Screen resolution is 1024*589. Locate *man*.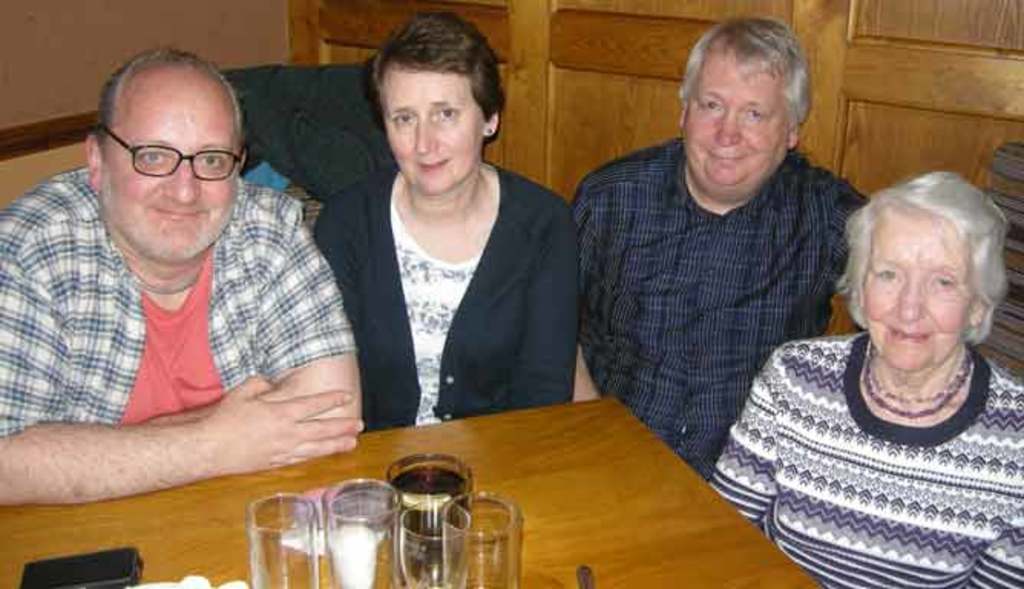
Rect(570, 11, 883, 494).
